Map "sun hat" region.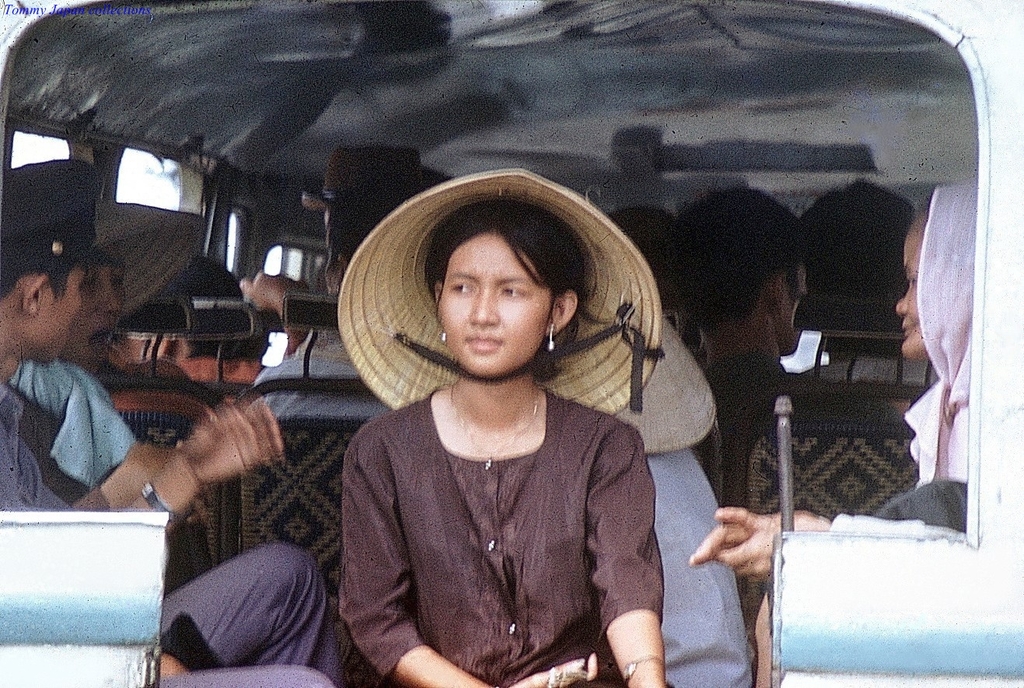
Mapped to (88,197,205,324).
